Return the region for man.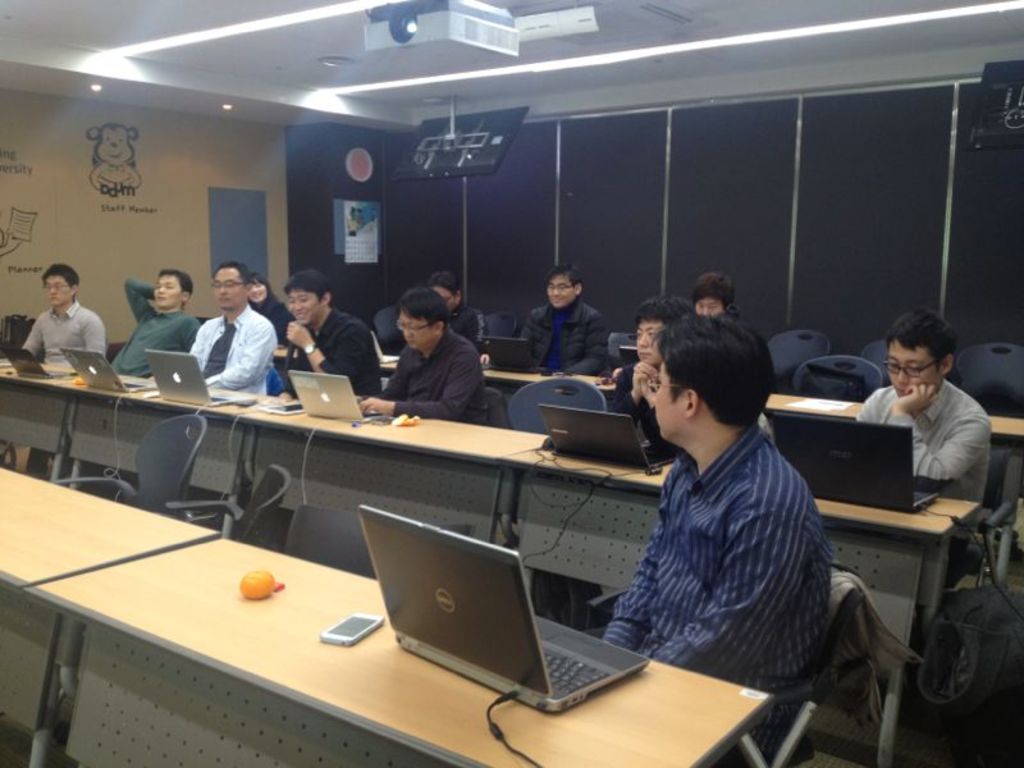
279,266,381,392.
